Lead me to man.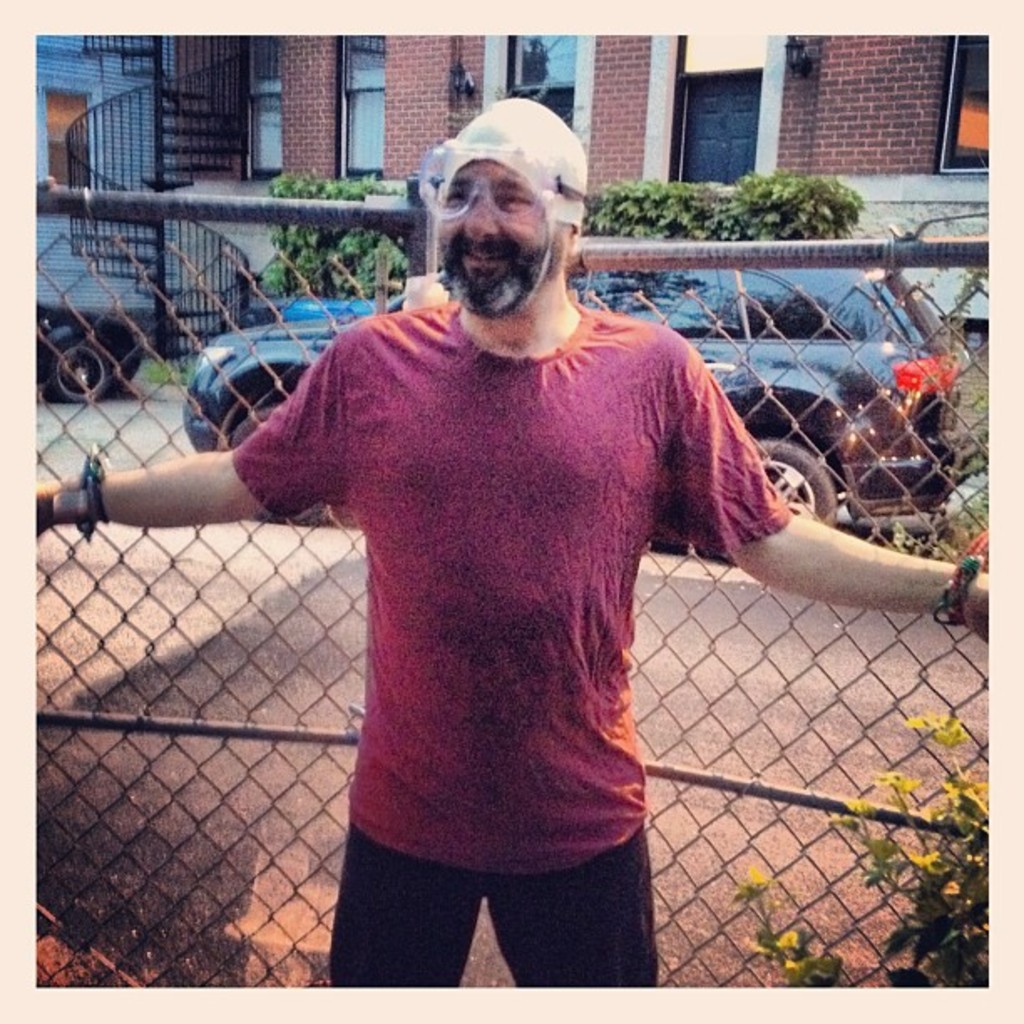
Lead to x1=35, y1=95, x2=994, y2=989.
